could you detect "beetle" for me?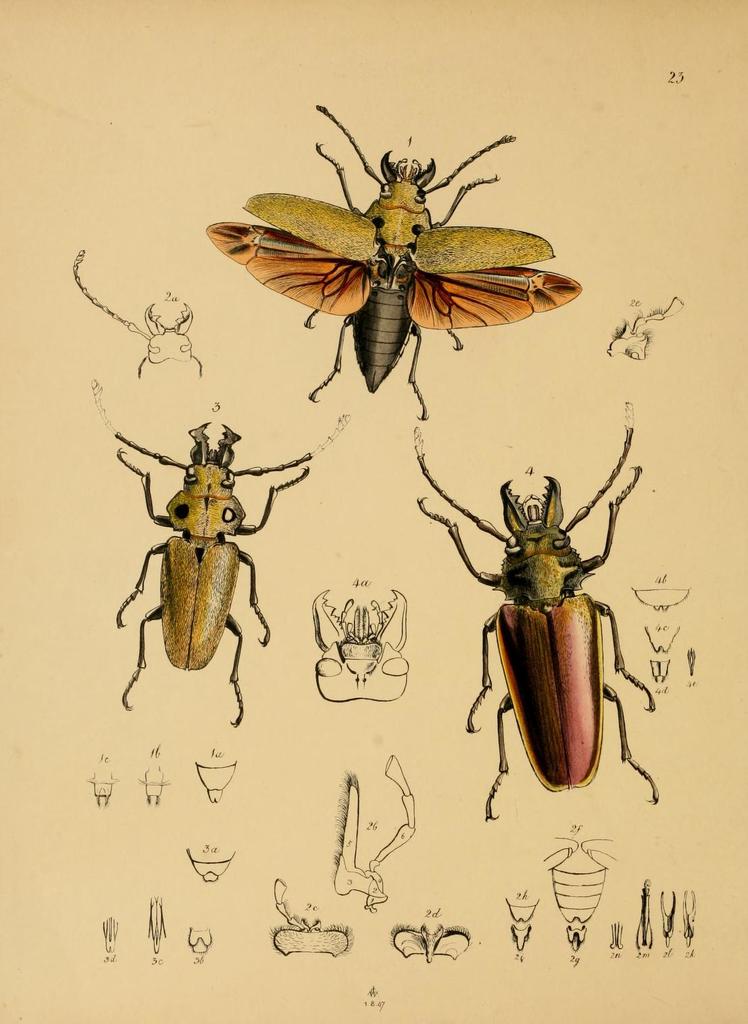
Detection result: [x1=114, y1=421, x2=310, y2=731].
